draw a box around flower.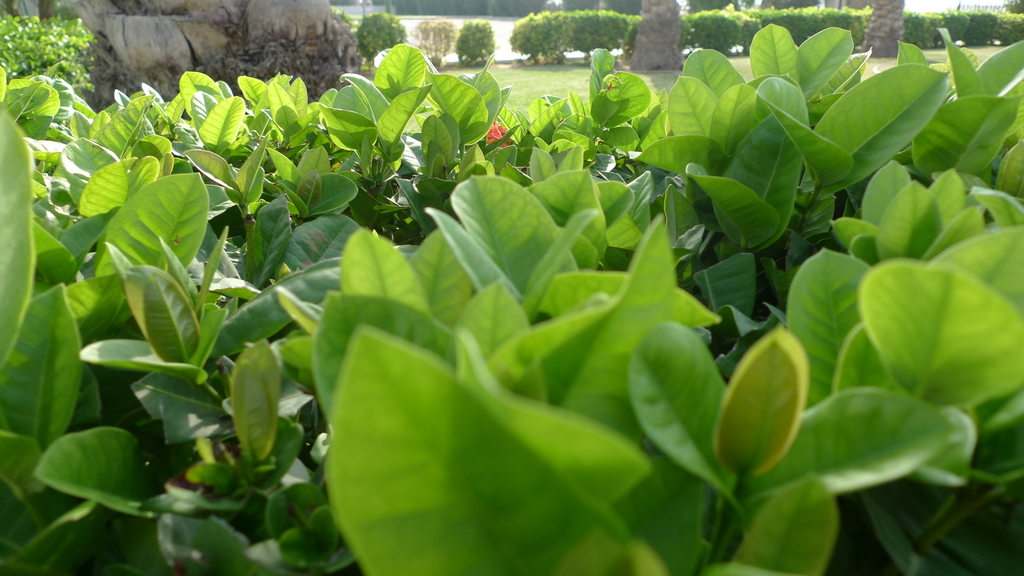
rect(485, 115, 514, 146).
